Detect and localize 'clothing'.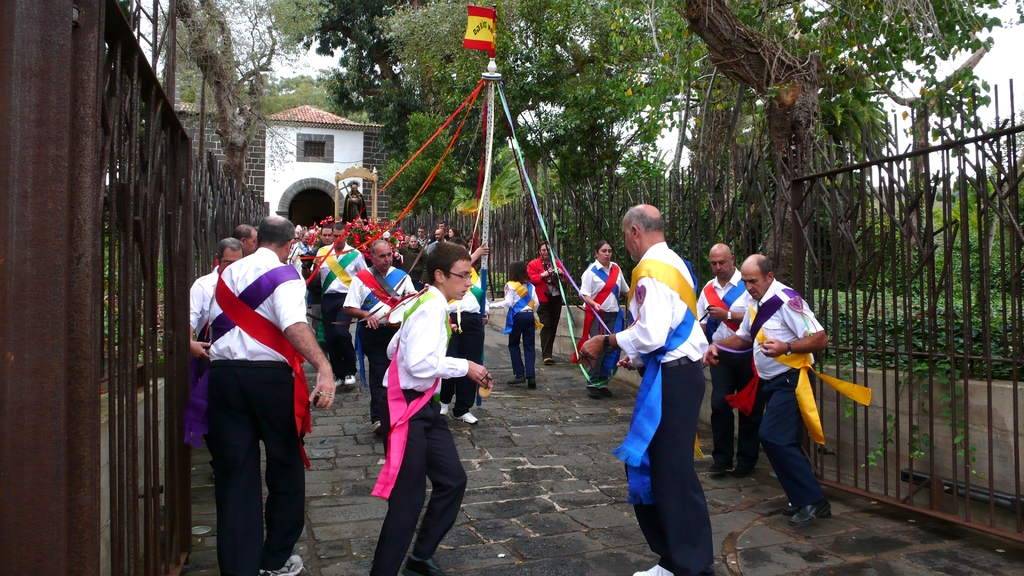
Localized at bbox=[626, 223, 718, 552].
